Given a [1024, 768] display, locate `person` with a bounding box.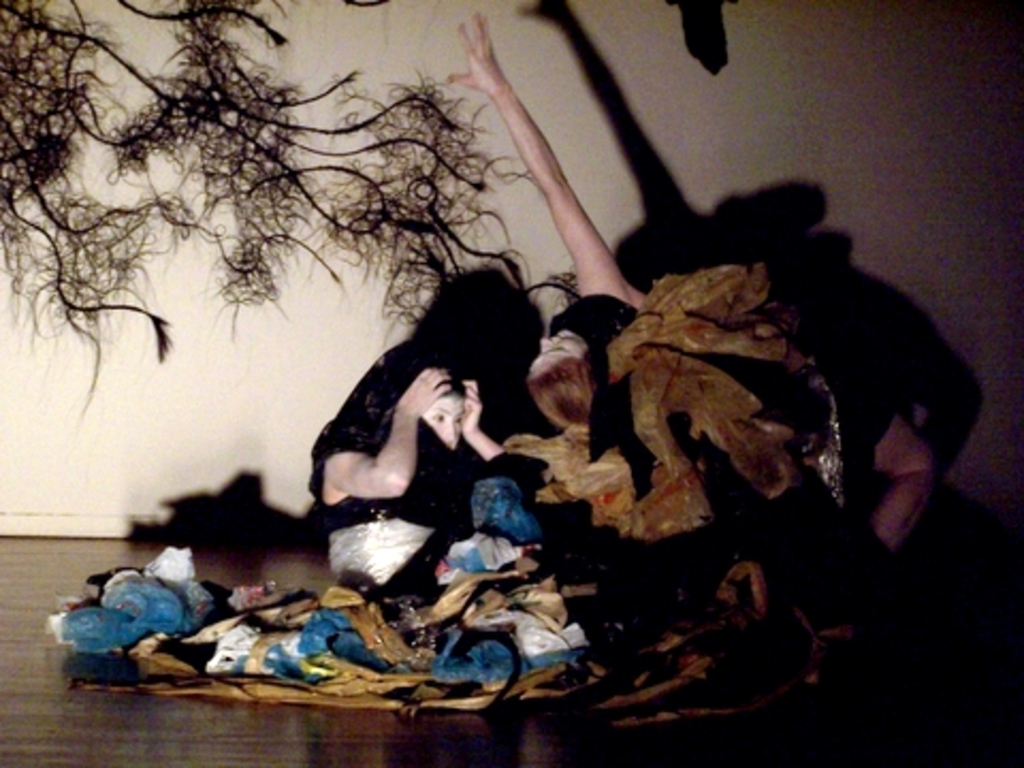
Located: BBox(444, 13, 932, 555).
